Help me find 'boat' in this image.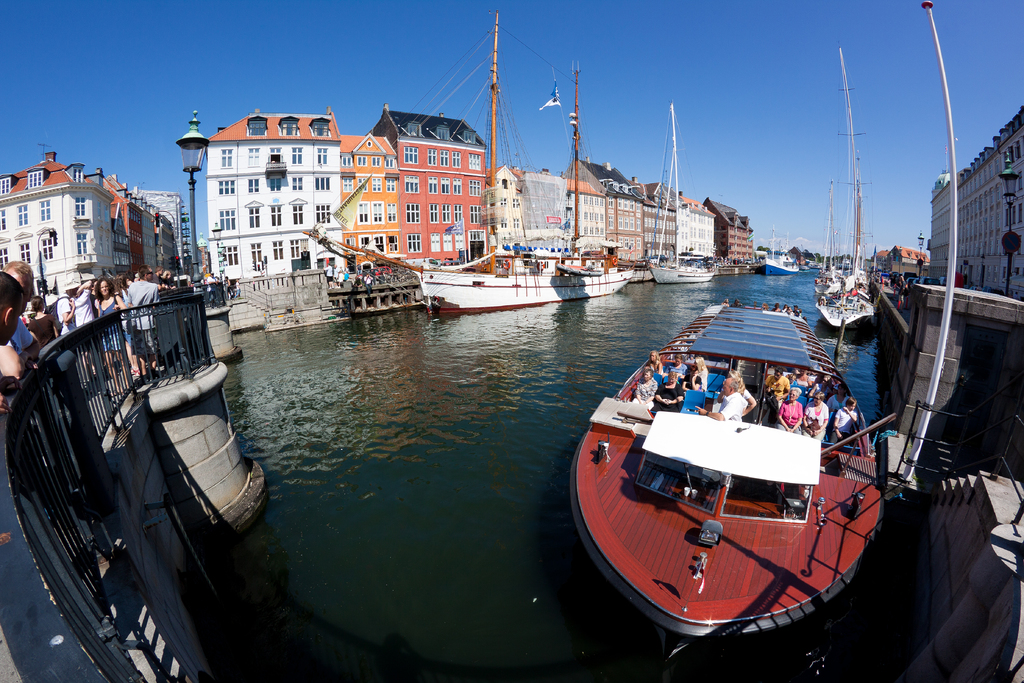
Found it: (x1=819, y1=62, x2=876, y2=329).
